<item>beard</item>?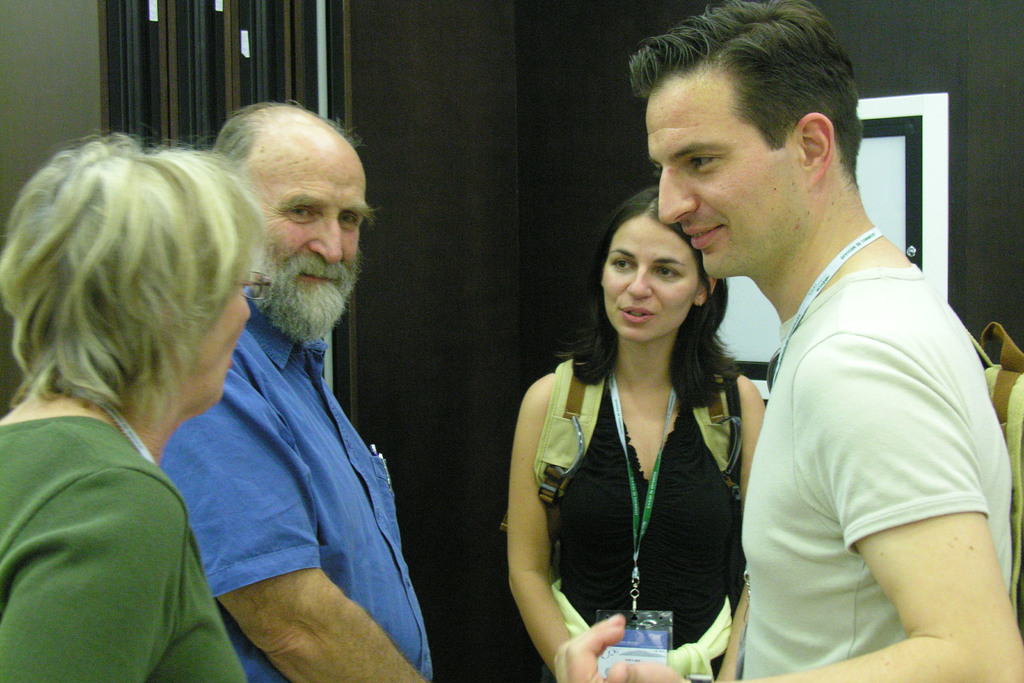
[245, 240, 367, 345]
